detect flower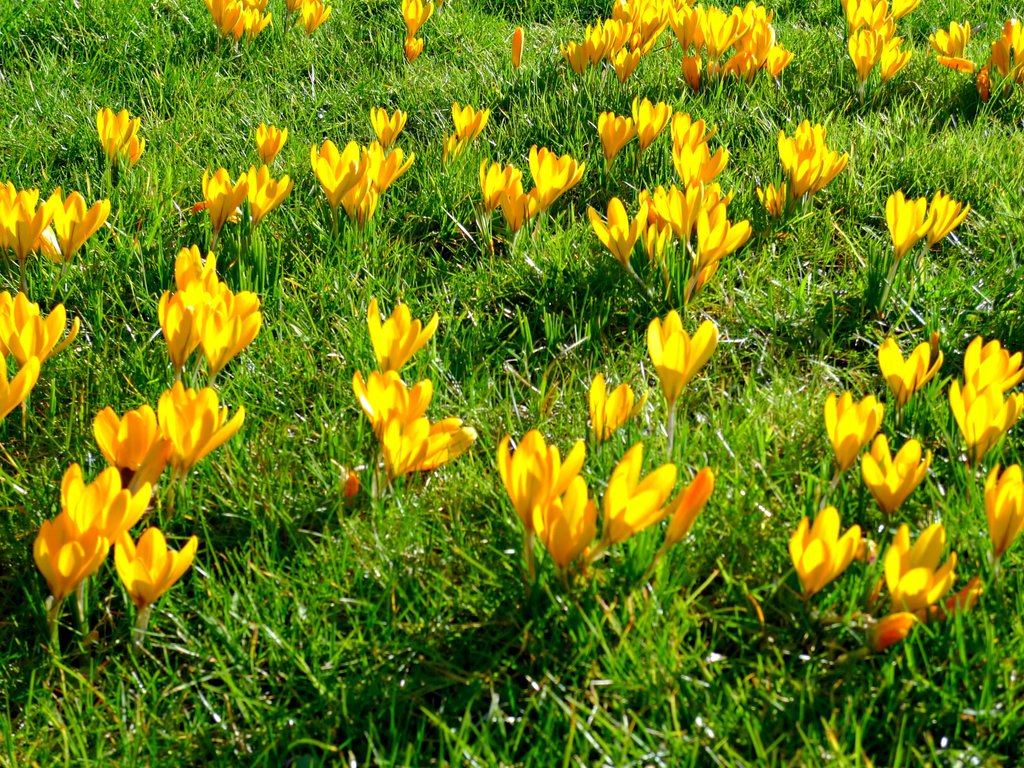
x1=481, y1=156, x2=518, y2=211
